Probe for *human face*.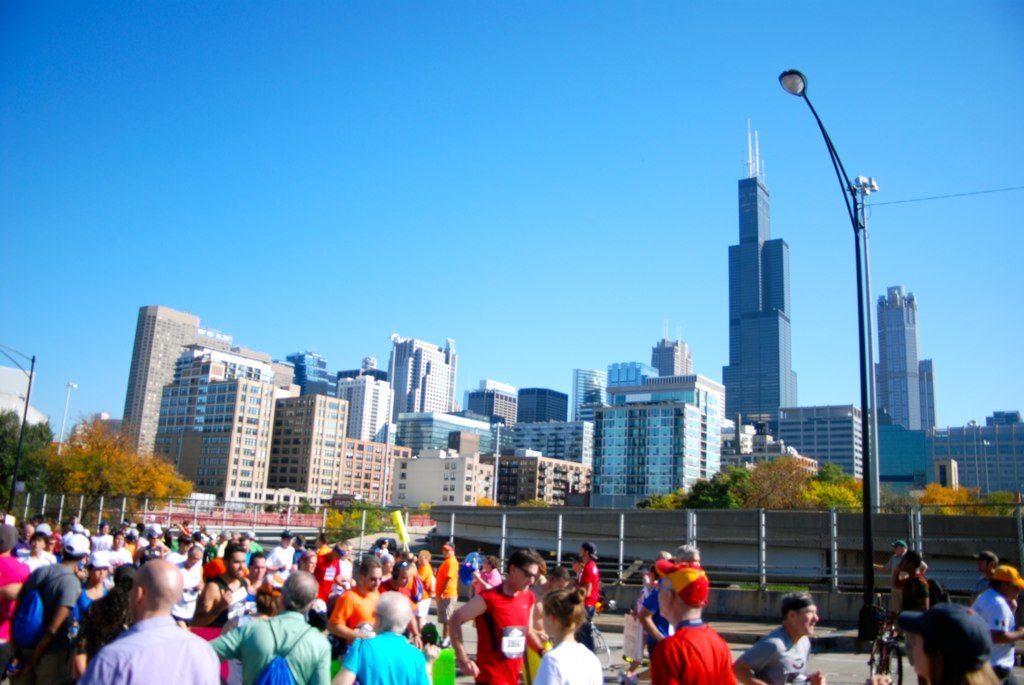
Probe result: (32, 541, 43, 549).
